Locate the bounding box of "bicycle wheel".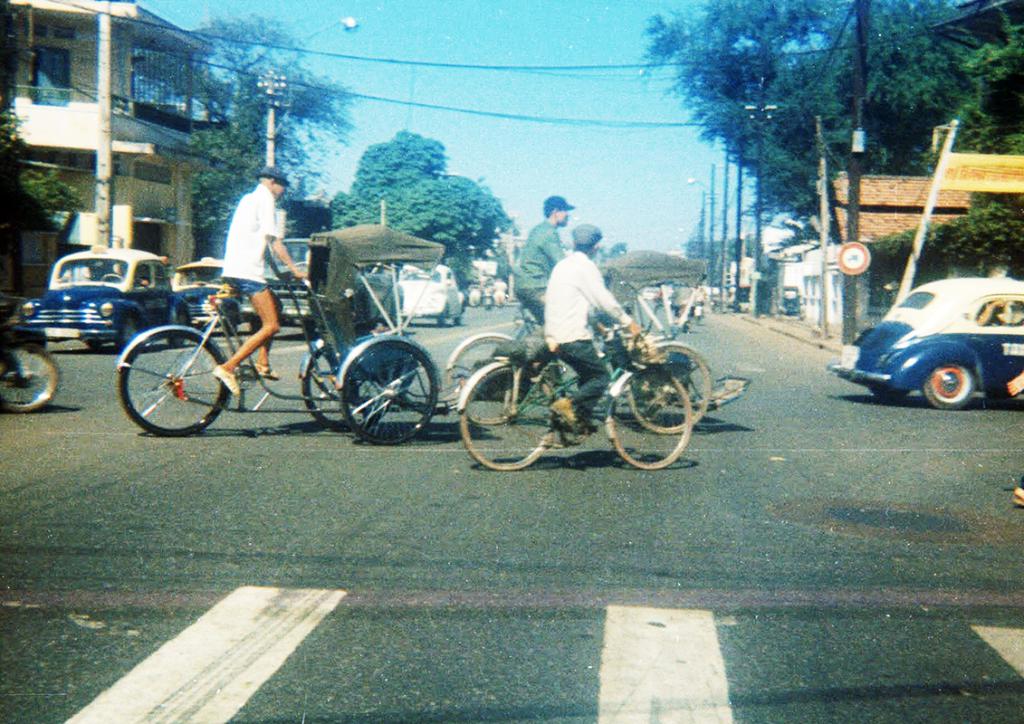
Bounding box: <region>119, 330, 215, 431</region>.
